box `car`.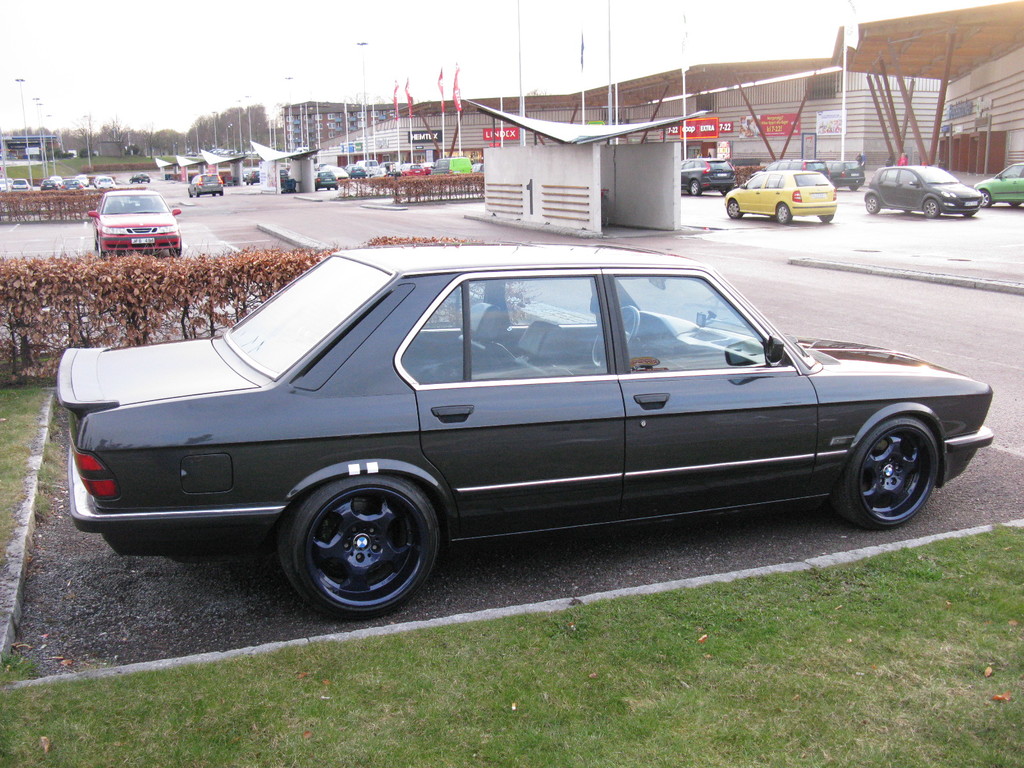
[131, 173, 149, 182].
